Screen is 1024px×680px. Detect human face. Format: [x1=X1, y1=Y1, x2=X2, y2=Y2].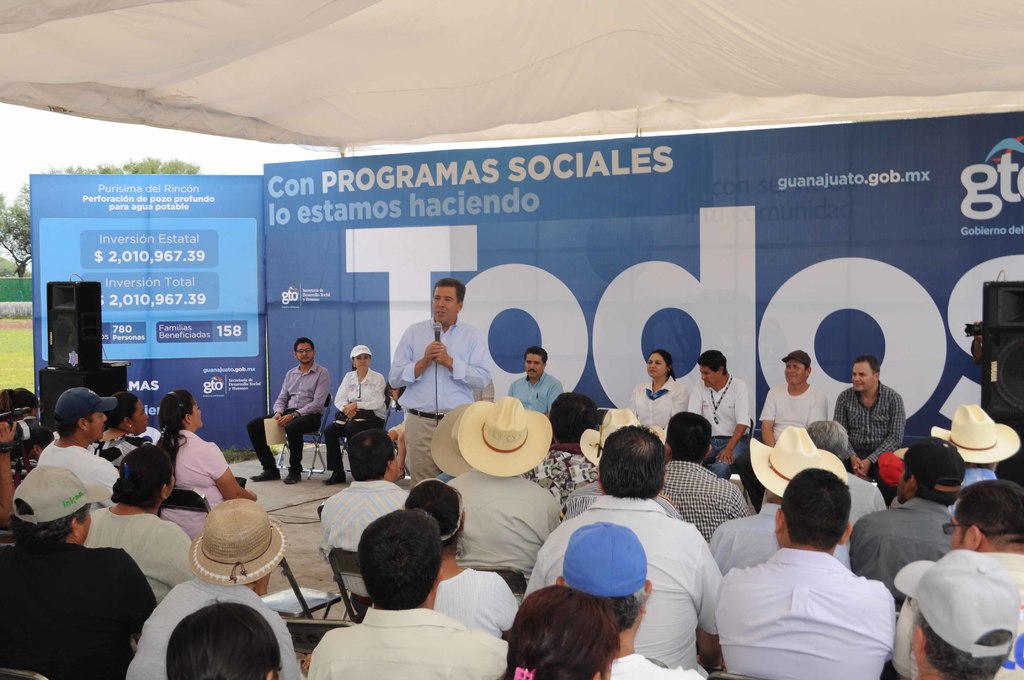
[x1=700, y1=360, x2=723, y2=390].
